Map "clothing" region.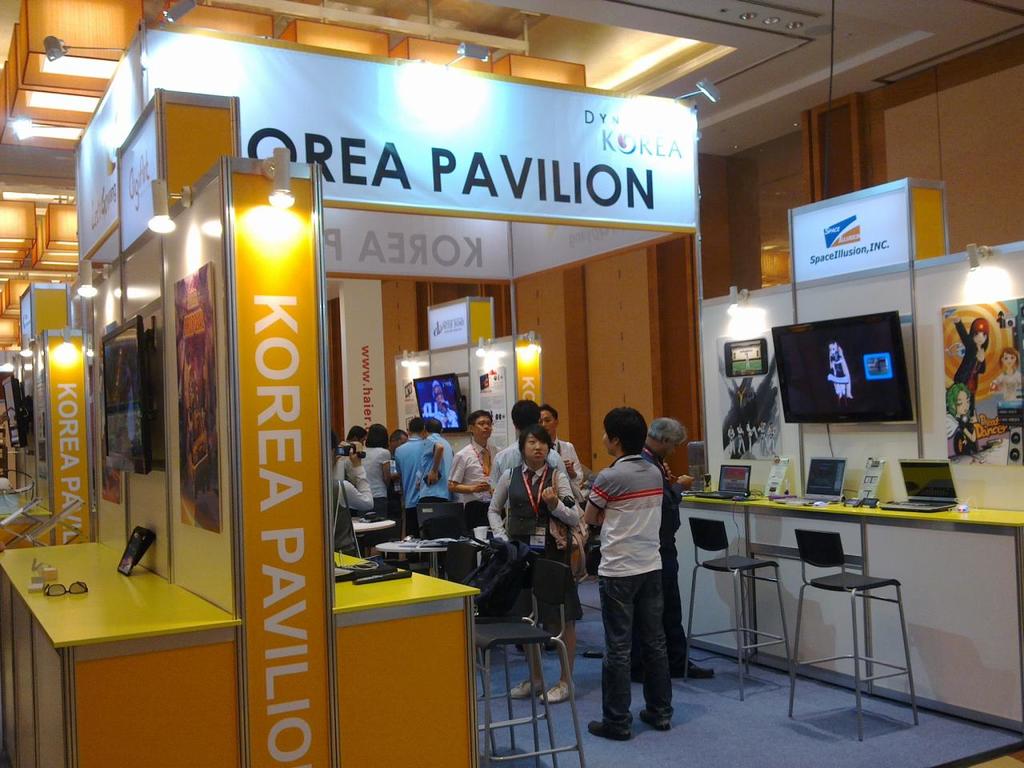
Mapped to rect(488, 434, 569, 650).
